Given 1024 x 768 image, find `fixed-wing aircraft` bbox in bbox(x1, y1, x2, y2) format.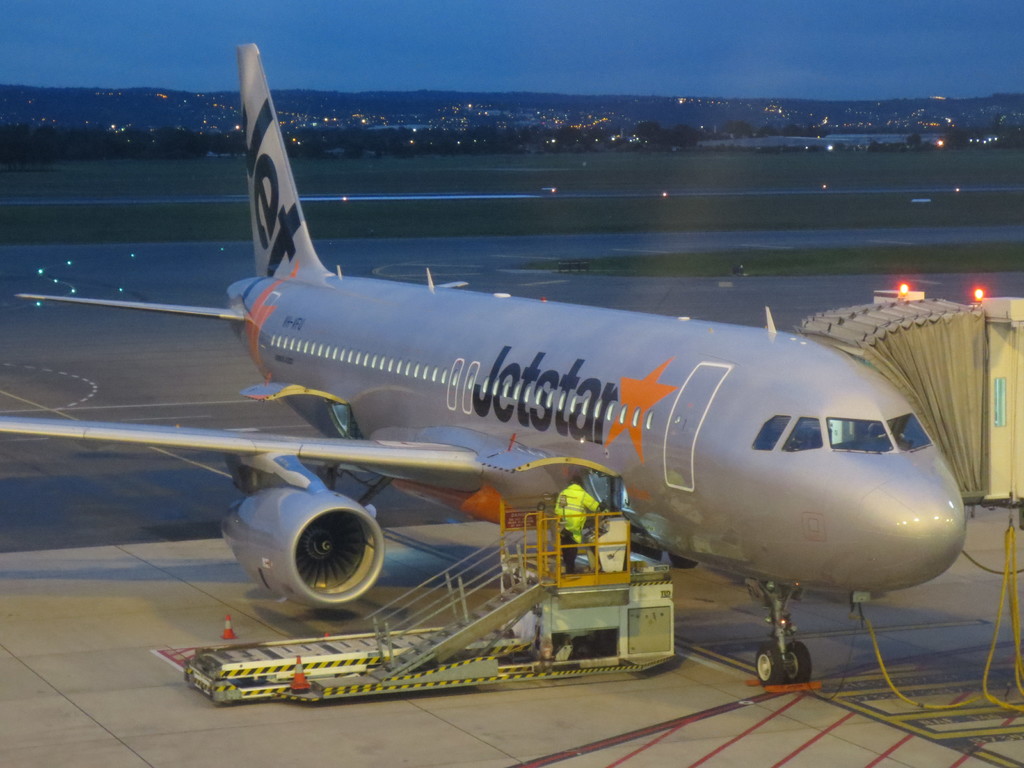
bbox(0, 42, 975, 688).
